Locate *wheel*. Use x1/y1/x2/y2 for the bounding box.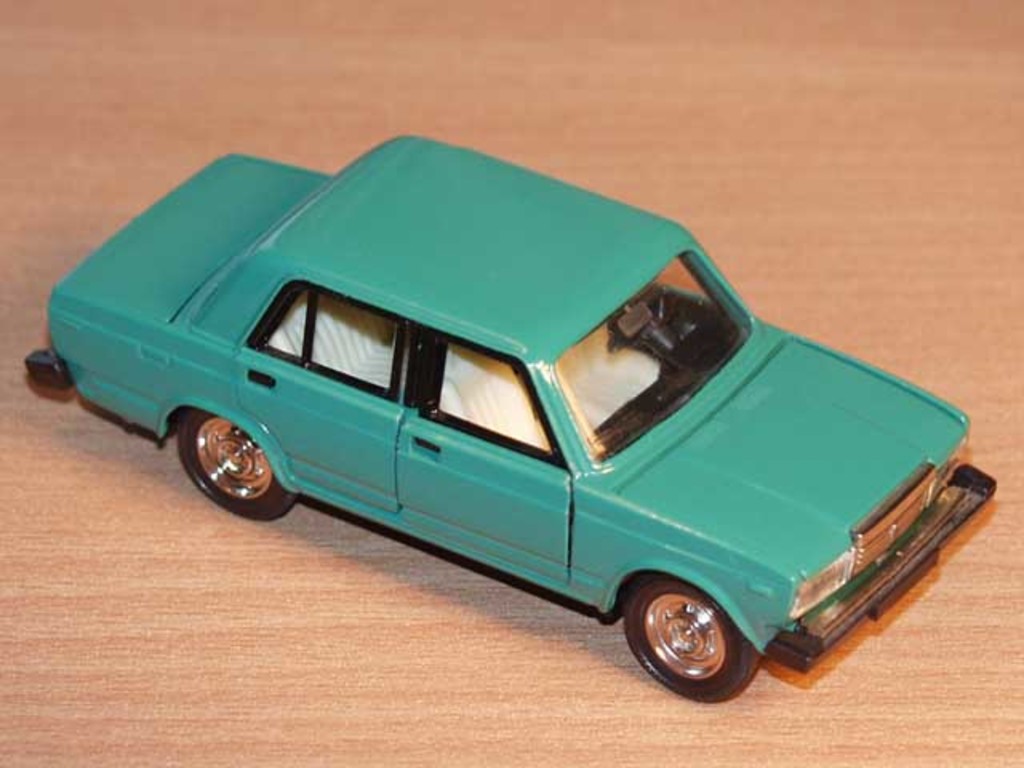
605/278/672/352.
